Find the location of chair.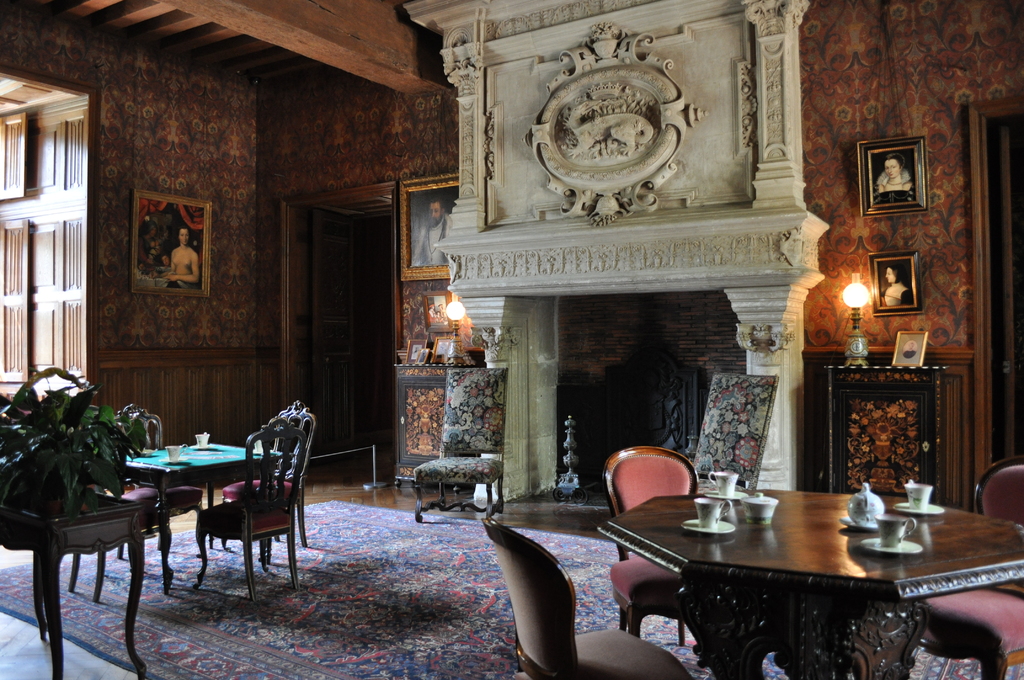
Location: {"x1": 113, "y1": 404, "x2": 204, "y2": 565}.
